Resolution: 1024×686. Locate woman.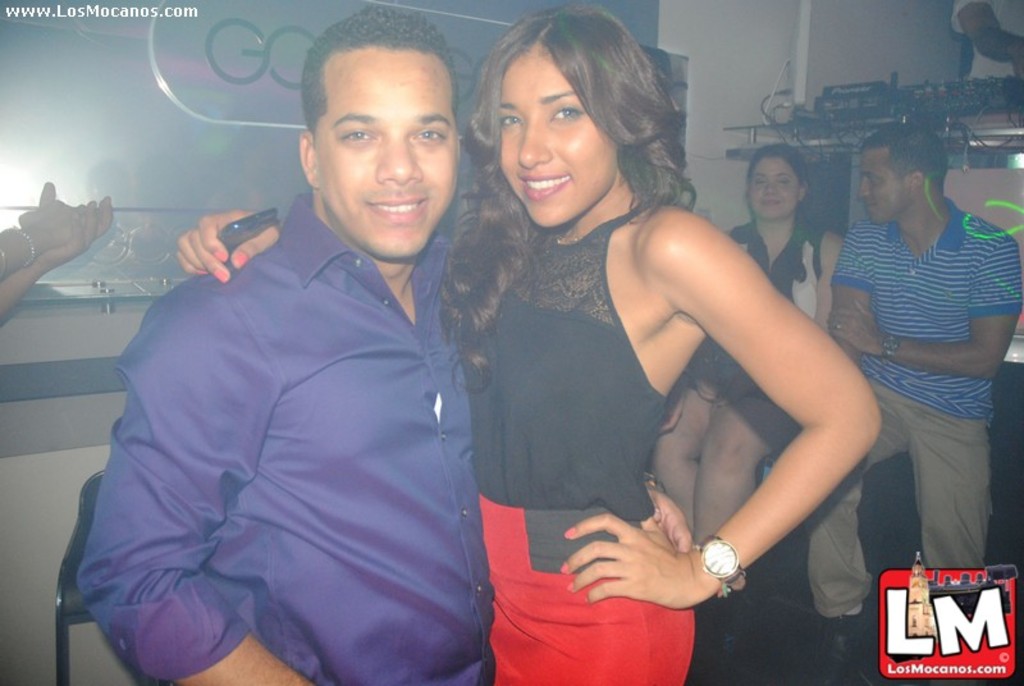
crop(649, 138, 846, 553).
